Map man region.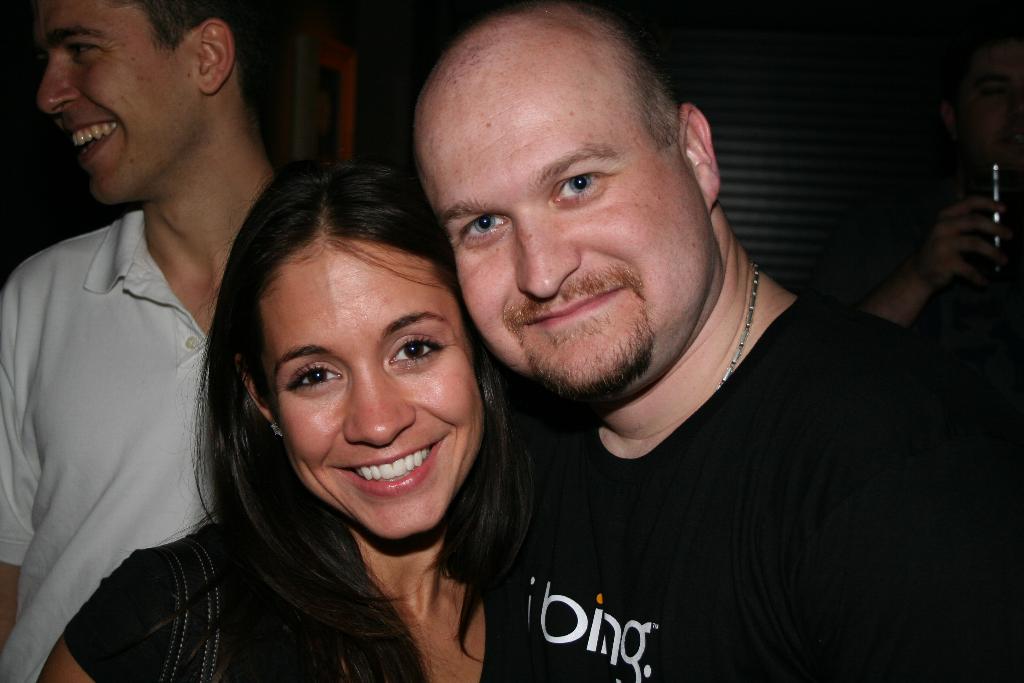
Mapped to left=349, top=11, right=973, bottom=679.
